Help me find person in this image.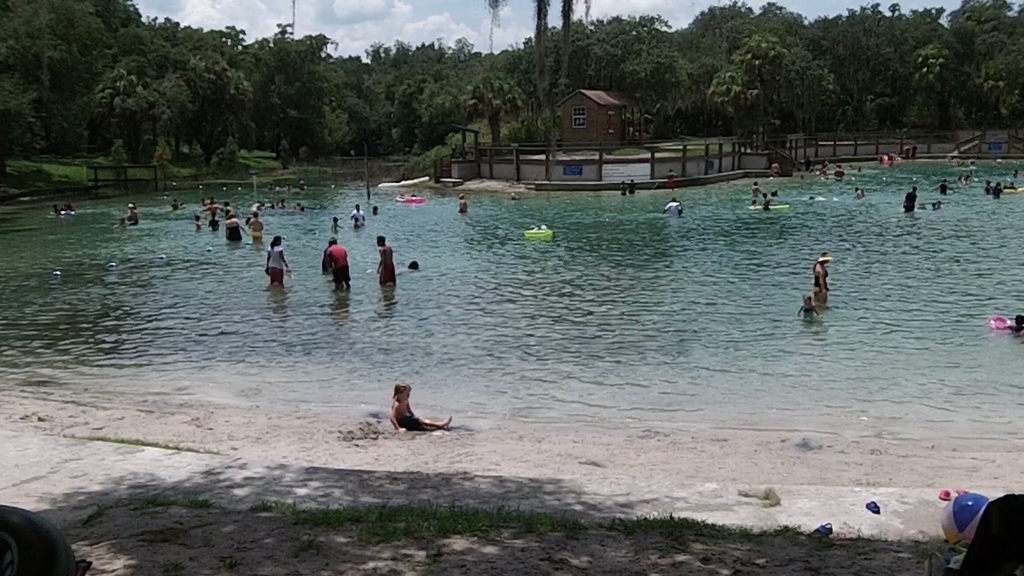
Found it: 205/197/216/207.
